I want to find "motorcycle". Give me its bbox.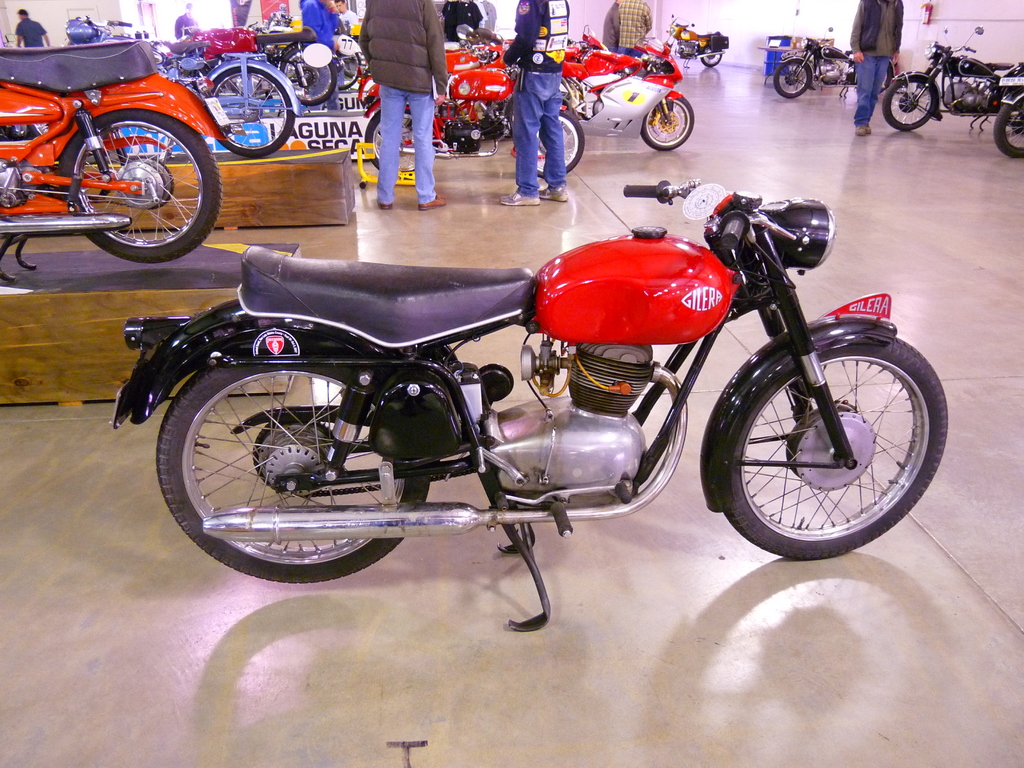
box(550, 35, 697, 151).
